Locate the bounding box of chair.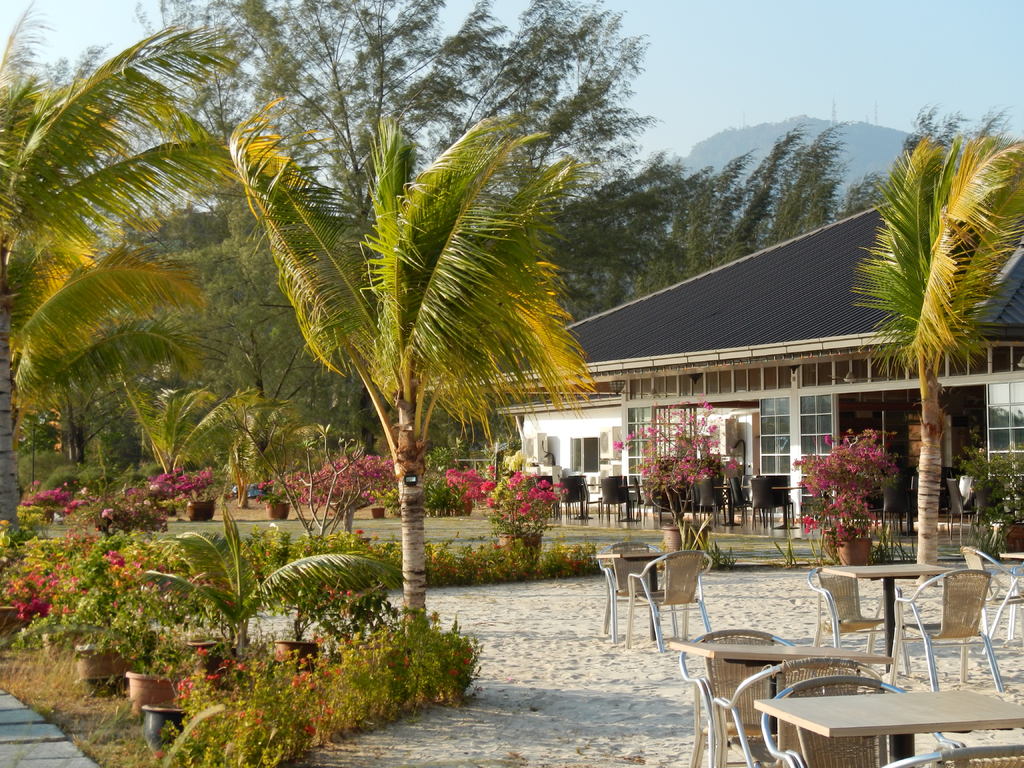
Bounding box: x1=730 y1=479 x2=755 y2=529.
